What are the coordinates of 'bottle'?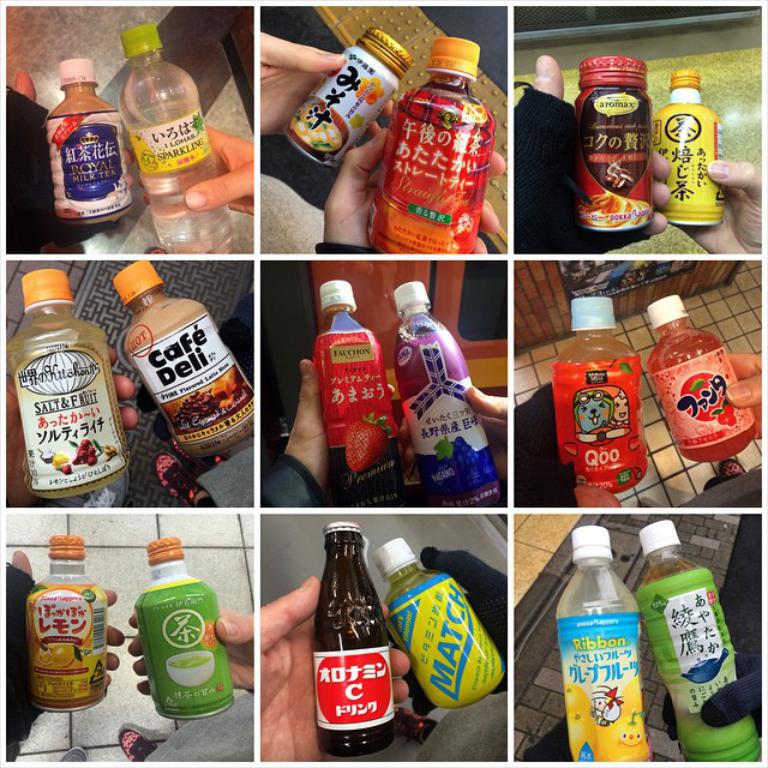
region(317, 526, 395, 761).
